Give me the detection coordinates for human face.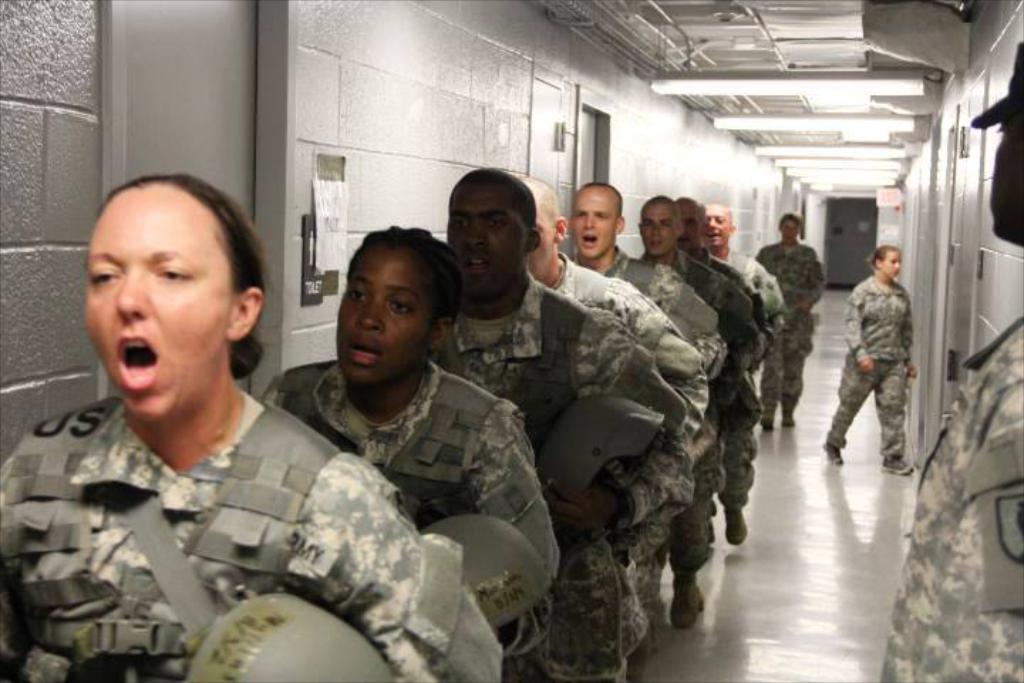
pyautogui.locateOnScreen(987, 112, 1023, 236).
